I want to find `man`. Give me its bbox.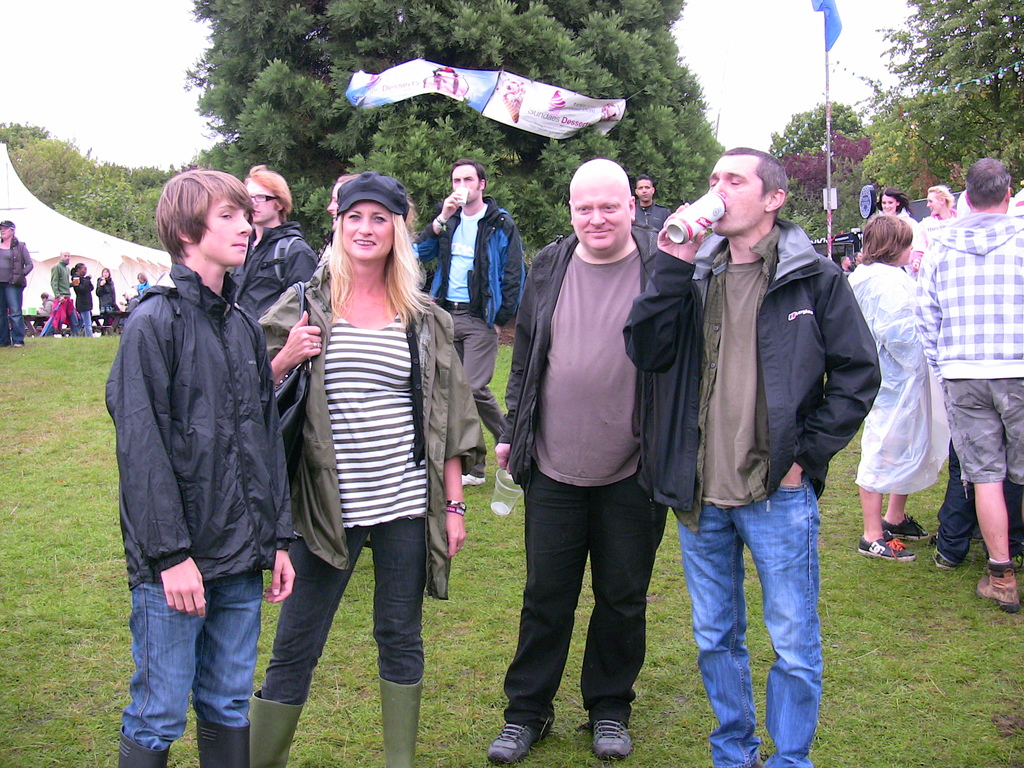
[486,153,671,765].
